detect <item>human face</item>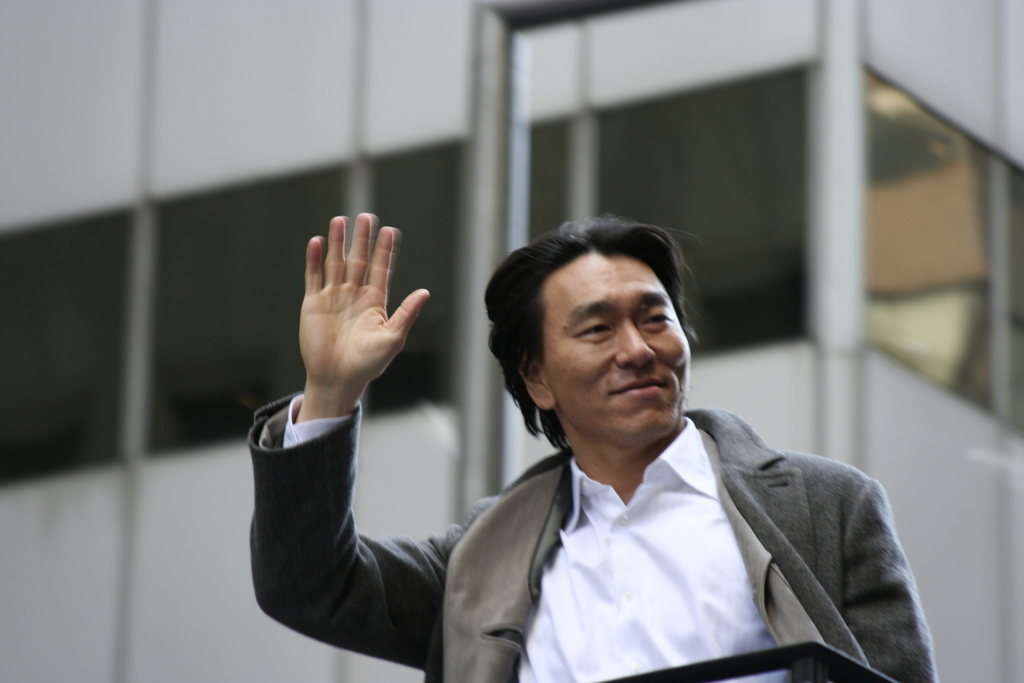
rect(530, 238, 694, 441)
